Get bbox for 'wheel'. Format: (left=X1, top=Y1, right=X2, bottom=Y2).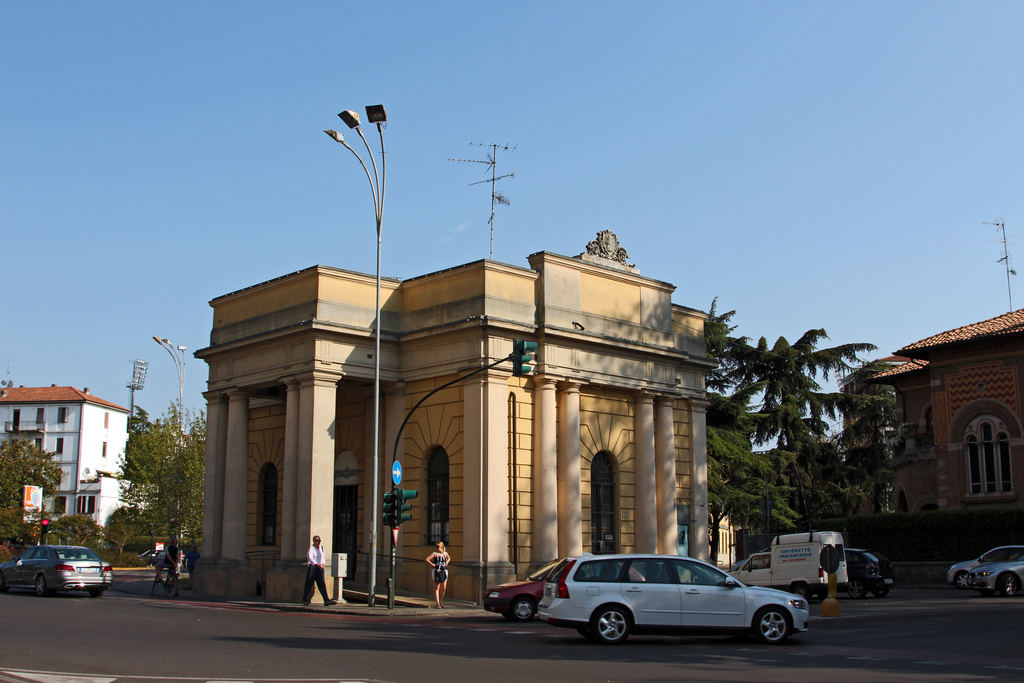
(left=89, top=591, right=105, bottom=600).
